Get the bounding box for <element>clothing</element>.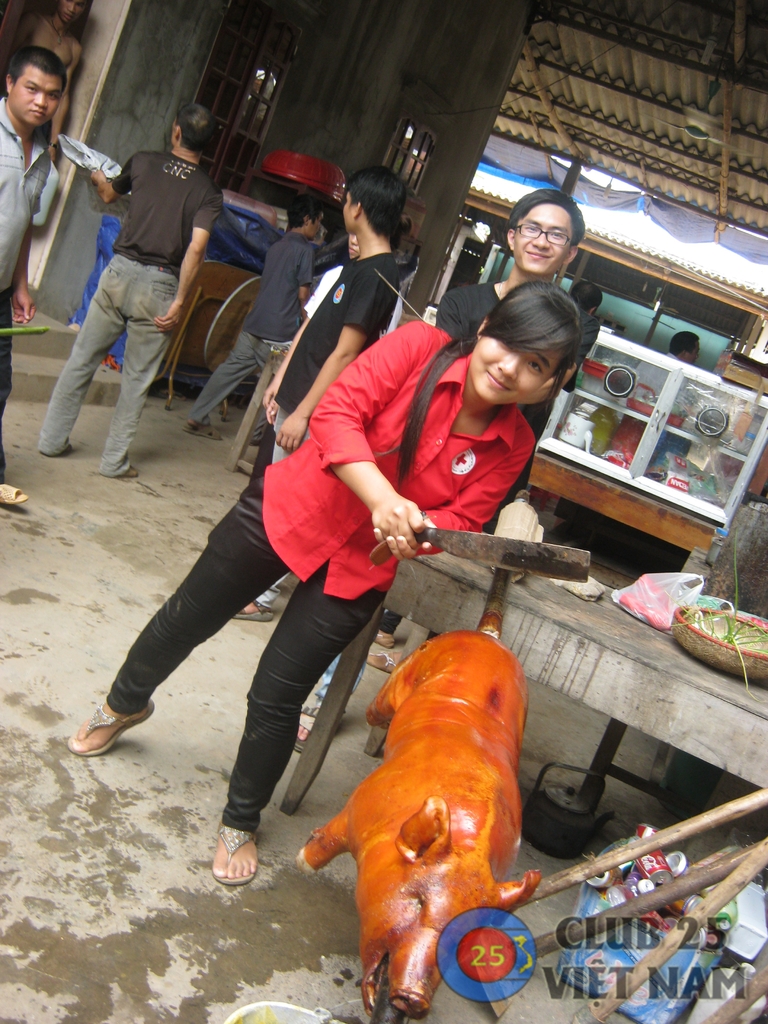
Rect(186, 221, 324, 431).
